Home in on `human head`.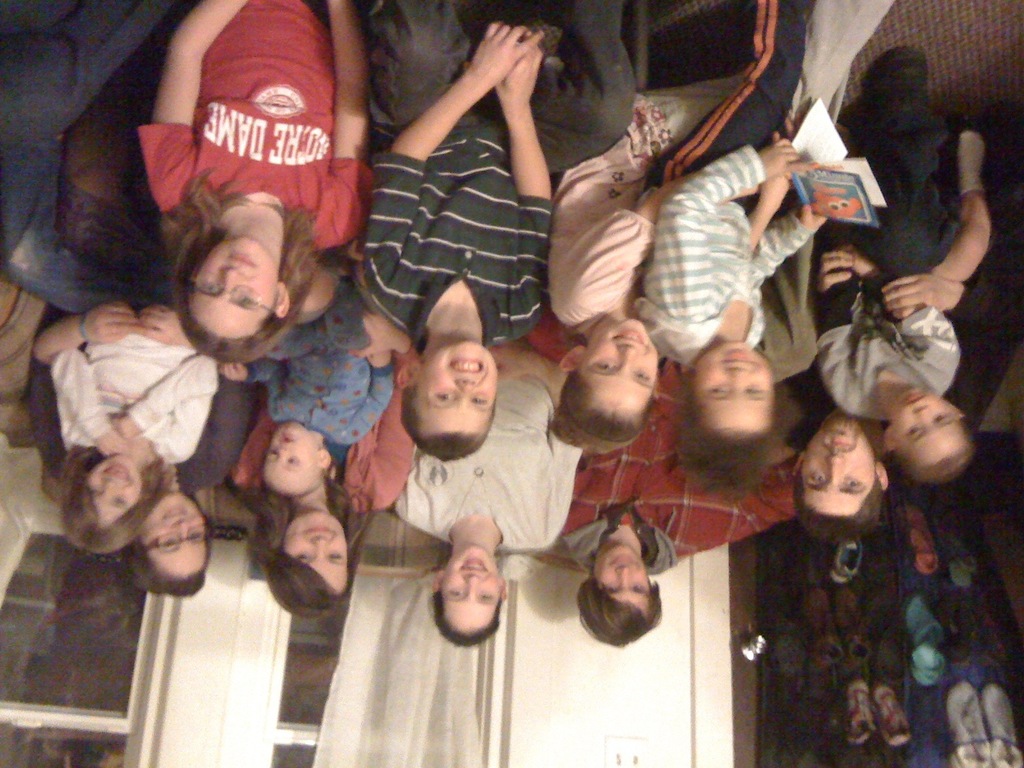
Homed in at (x1=62, y1=456, x2=148, y2=558).
